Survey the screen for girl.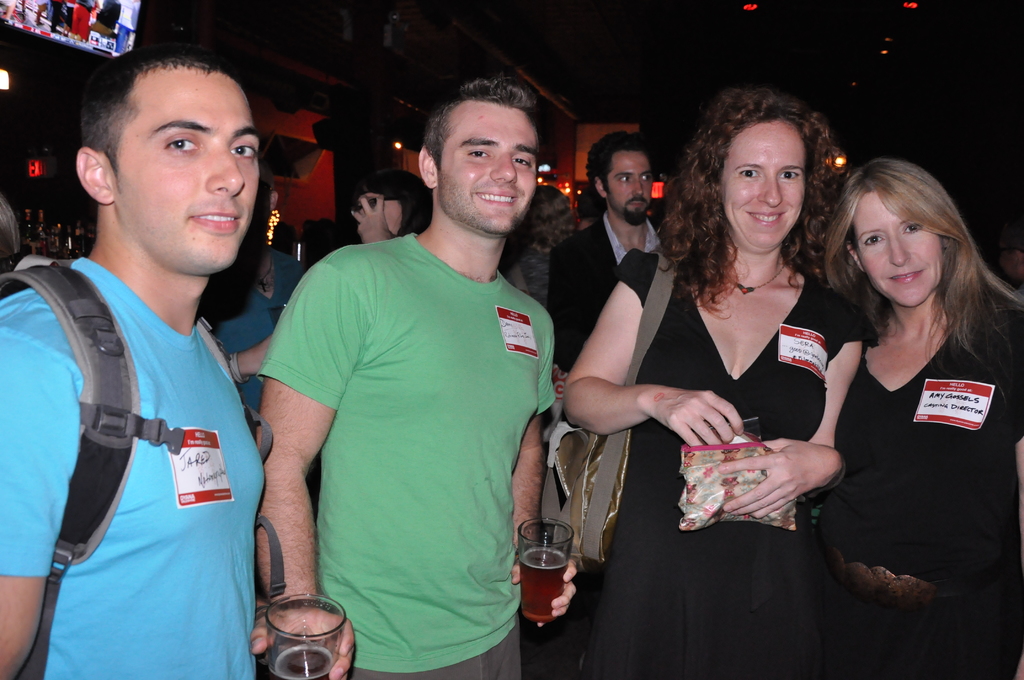
Survey found: bbox=[821, 159, 1023, 679].
